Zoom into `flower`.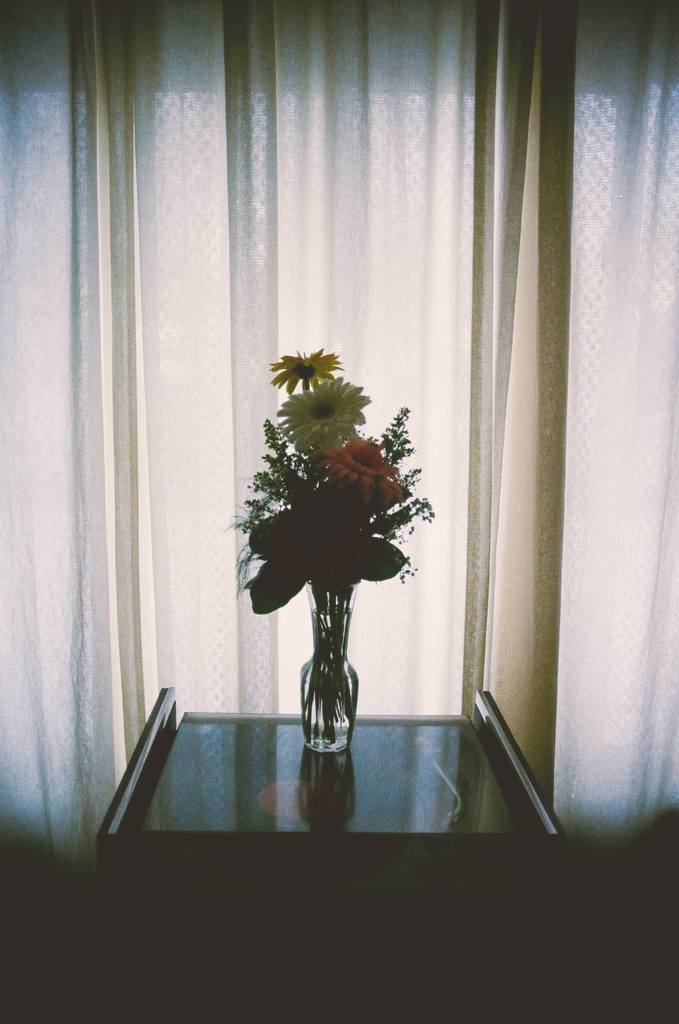
Zoom target: l=271, t=349, r=345, b=389.
